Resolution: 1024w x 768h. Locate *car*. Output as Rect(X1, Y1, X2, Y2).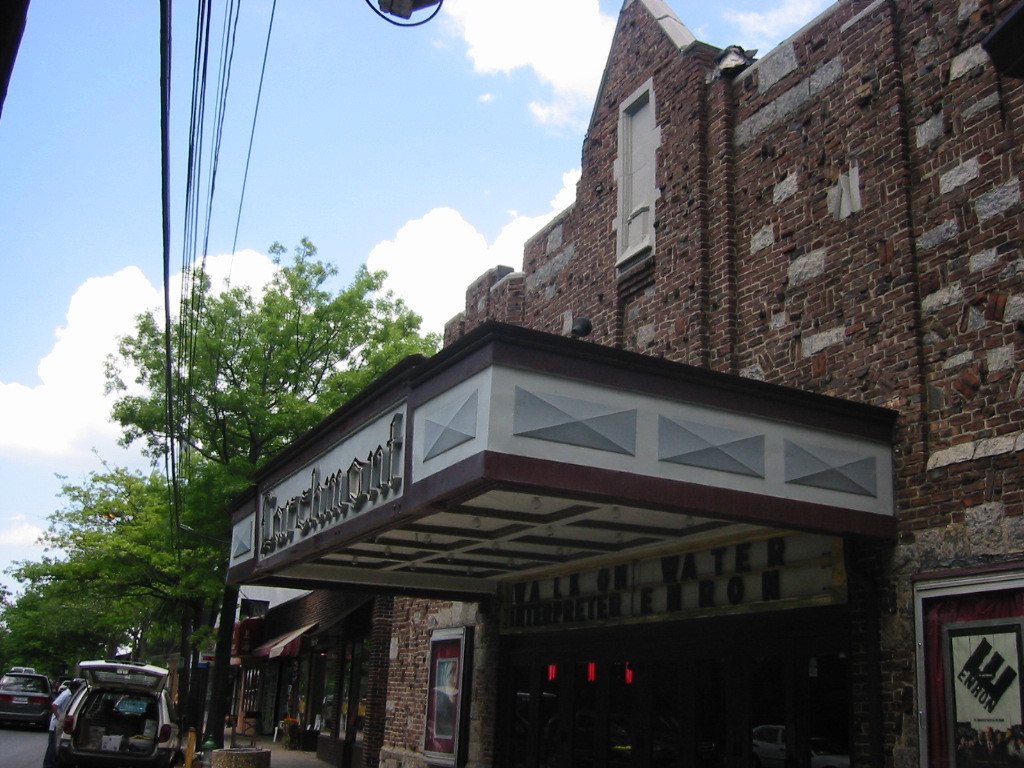
Rect(57, 659, 178, 767).
